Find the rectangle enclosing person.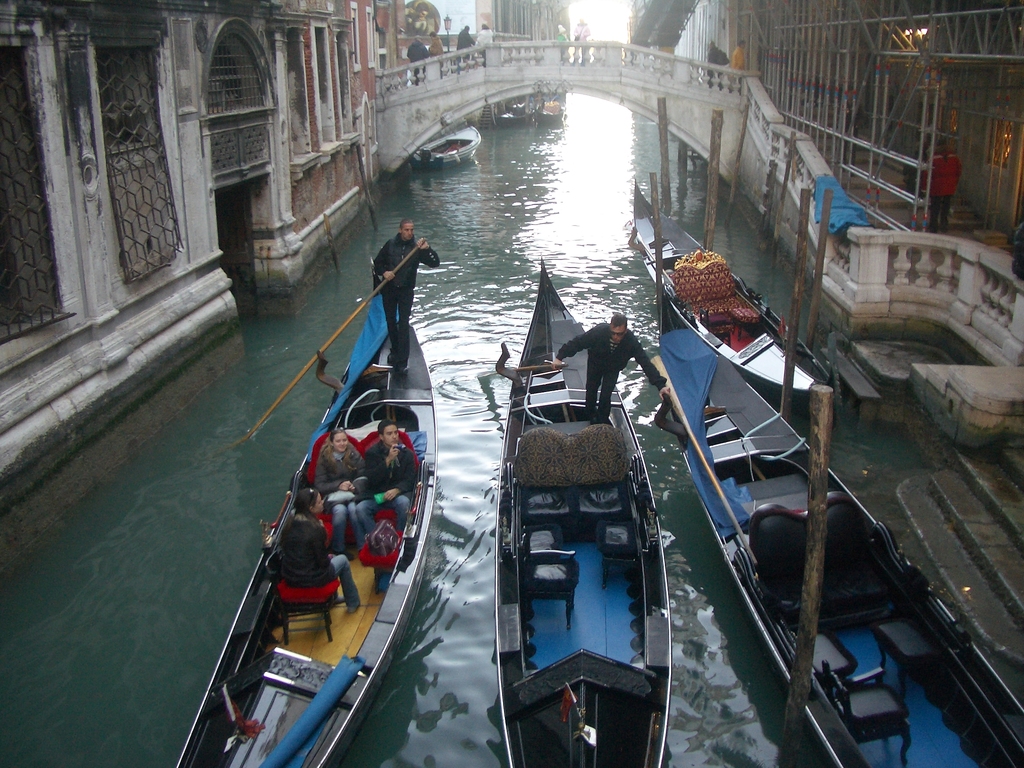
[x1=310, y1=424, x2=367, y2=560].
